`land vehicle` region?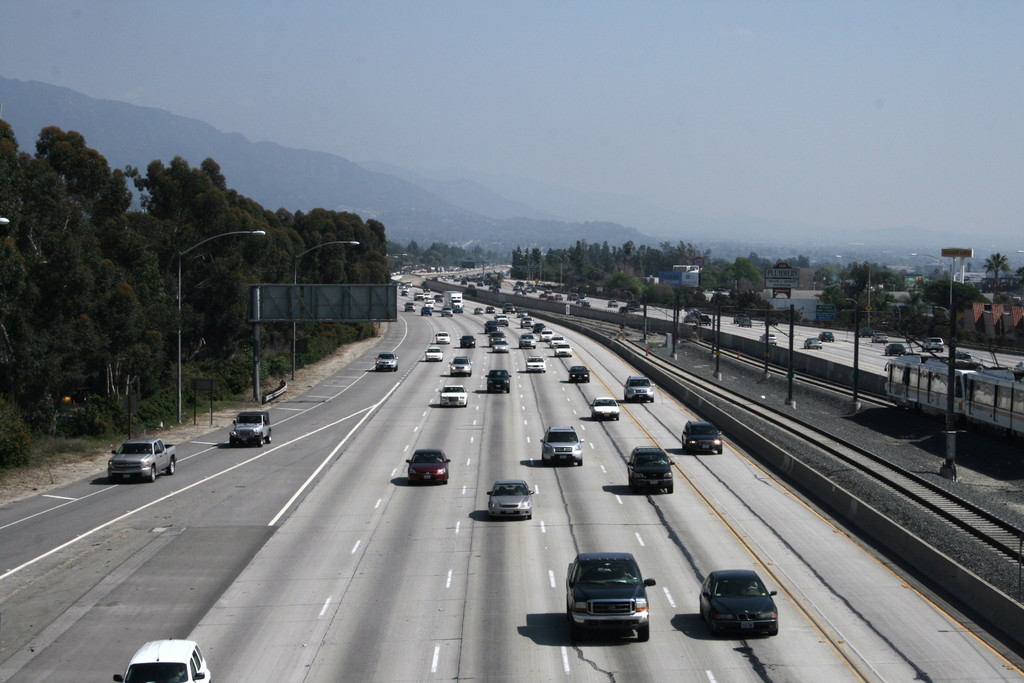
[x1=626, y1=297, x2=641, y2=309]
